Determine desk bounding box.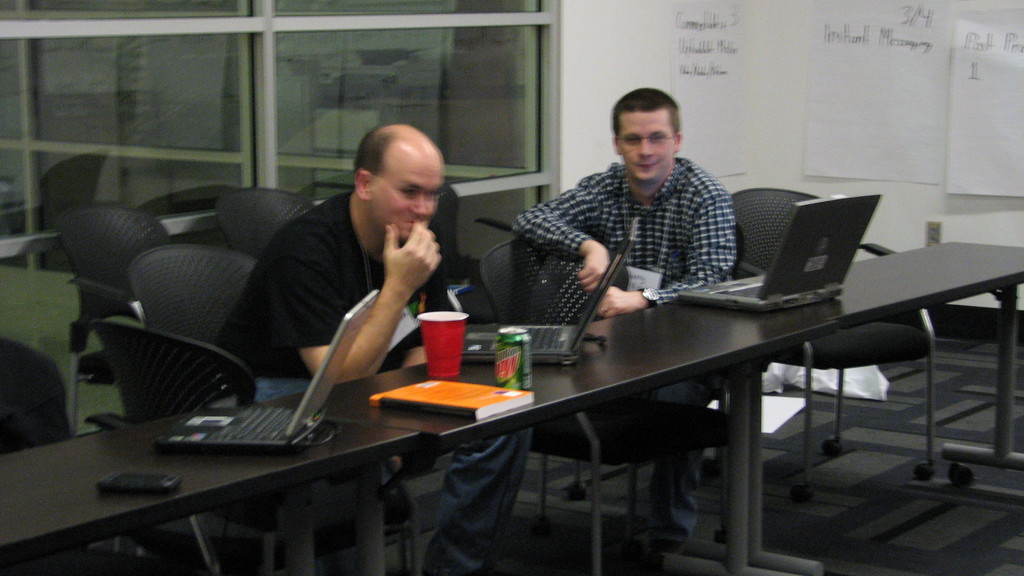
Determined: 0 409 419 575.
